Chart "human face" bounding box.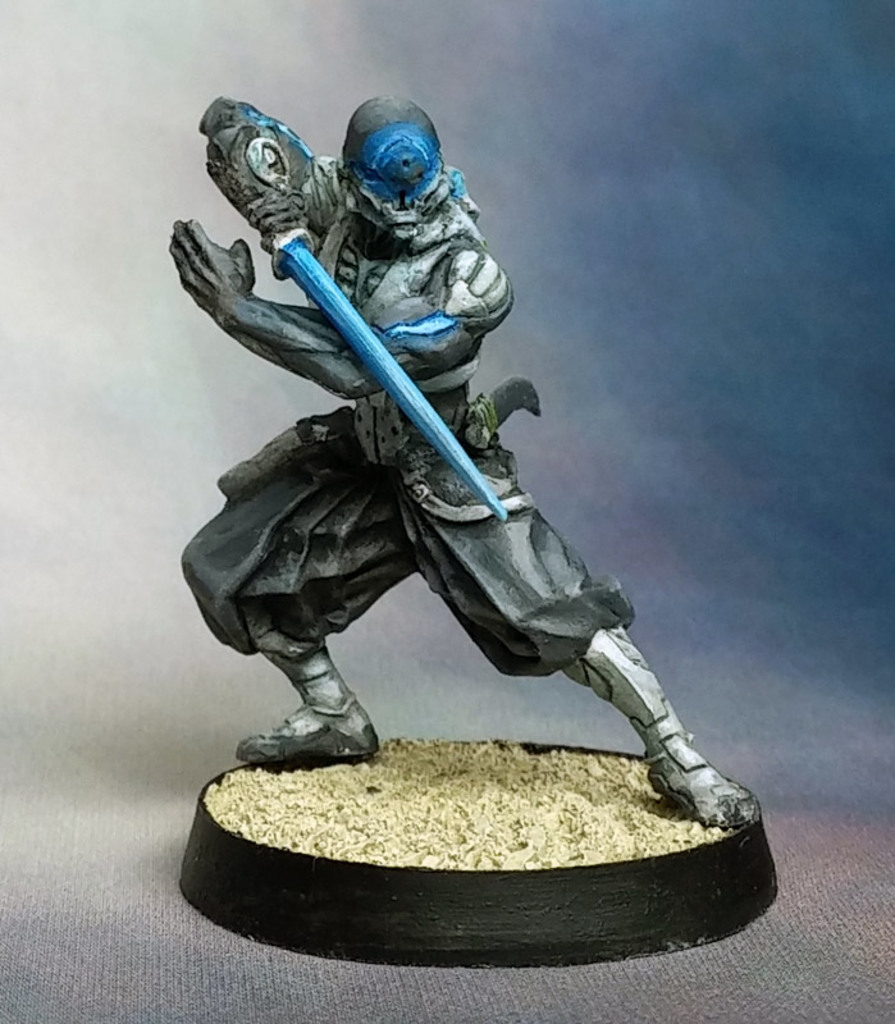
Charted: 351, 150, 444, 206.
